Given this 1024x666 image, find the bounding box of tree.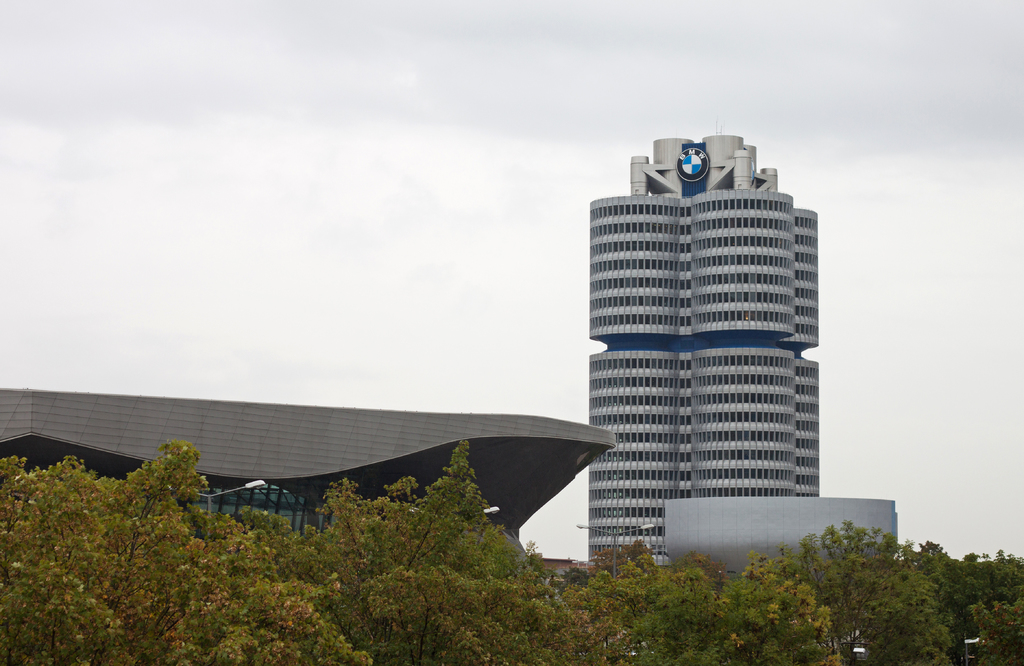
rect(851, 564, 954, 665).
